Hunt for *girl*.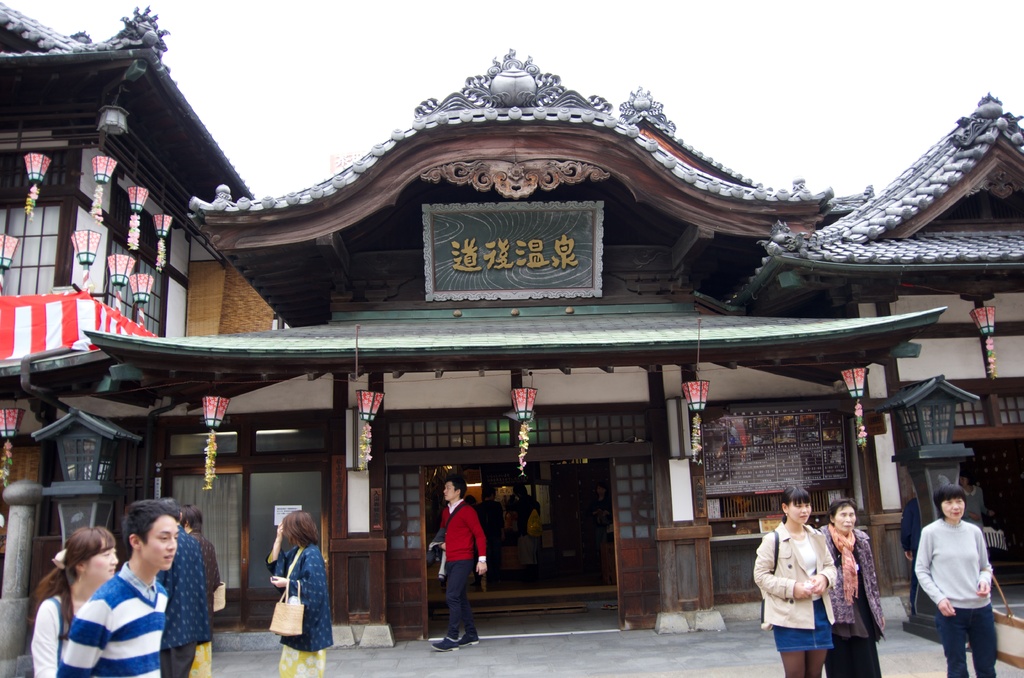
Hunted down at x1=270 y1=510 x2=336 y2=677.
